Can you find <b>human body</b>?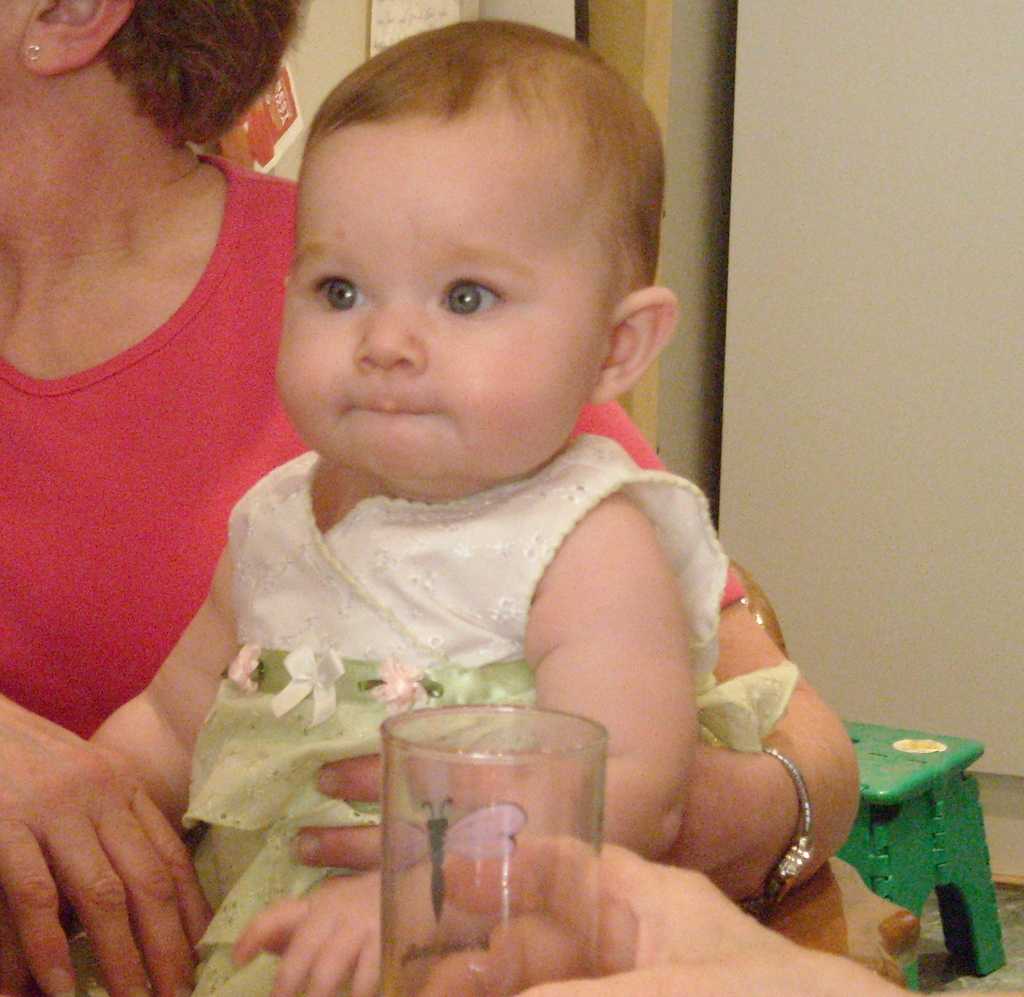
Yes, bounding box: x1=438 y1=837 x2=937 y2=996.
